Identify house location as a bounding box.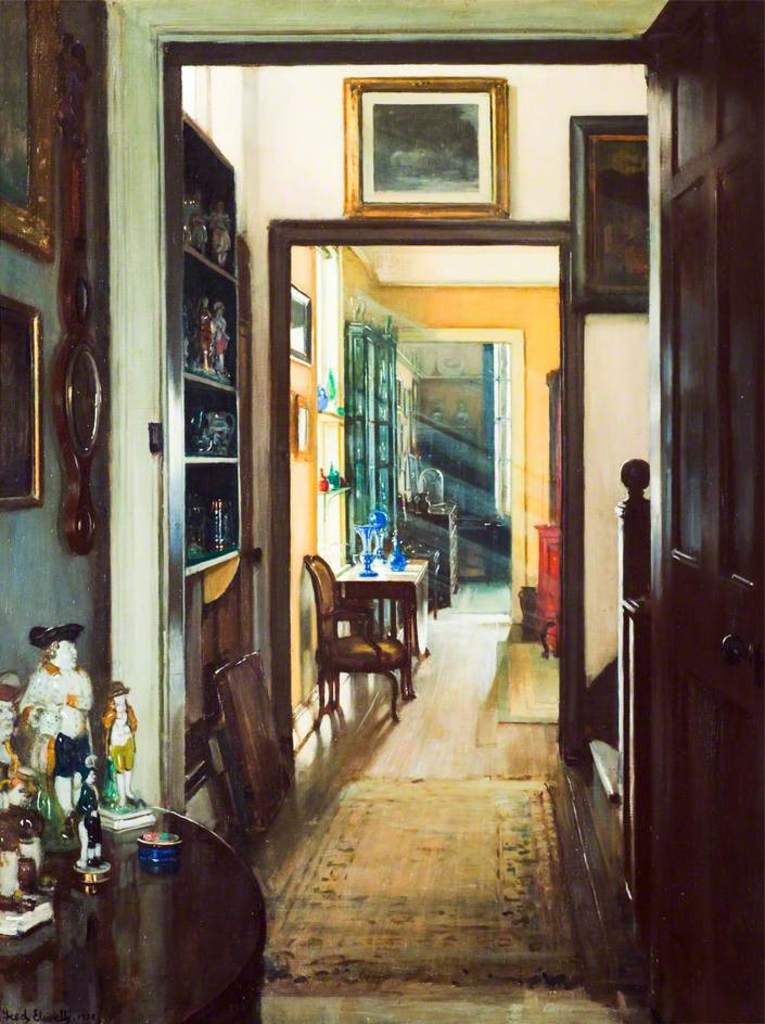
(0,24,732,996).
